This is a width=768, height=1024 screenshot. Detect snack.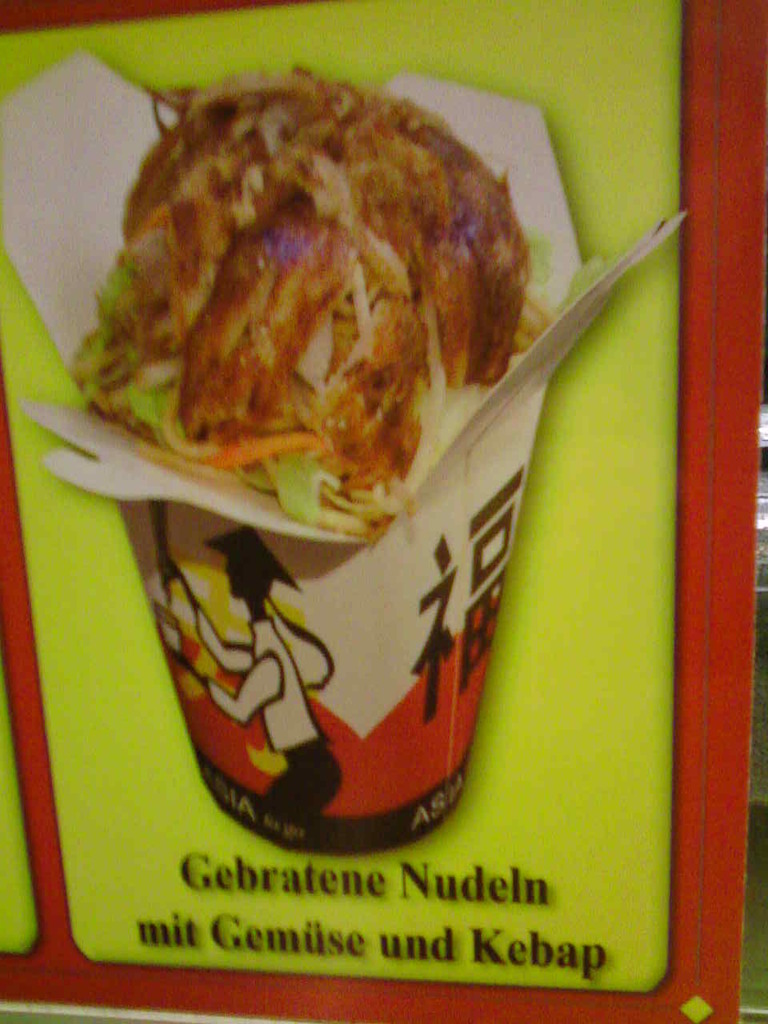
<bbox>39, 118, 610, 834</bbox>.
